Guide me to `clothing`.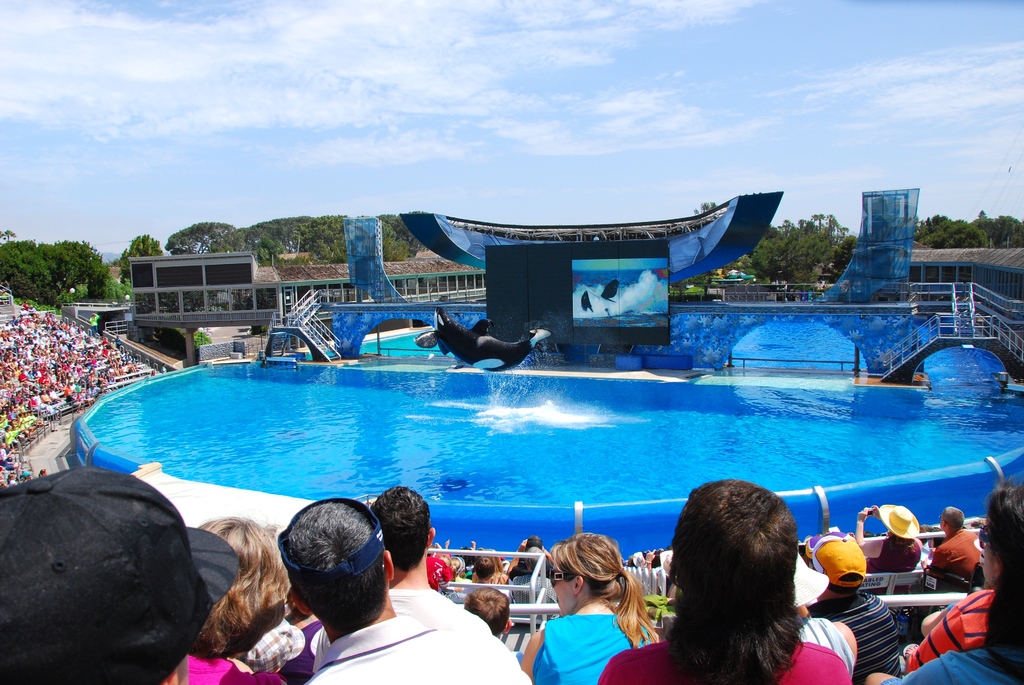
Guidance: l=877, t=650, r=1023, b=684.
